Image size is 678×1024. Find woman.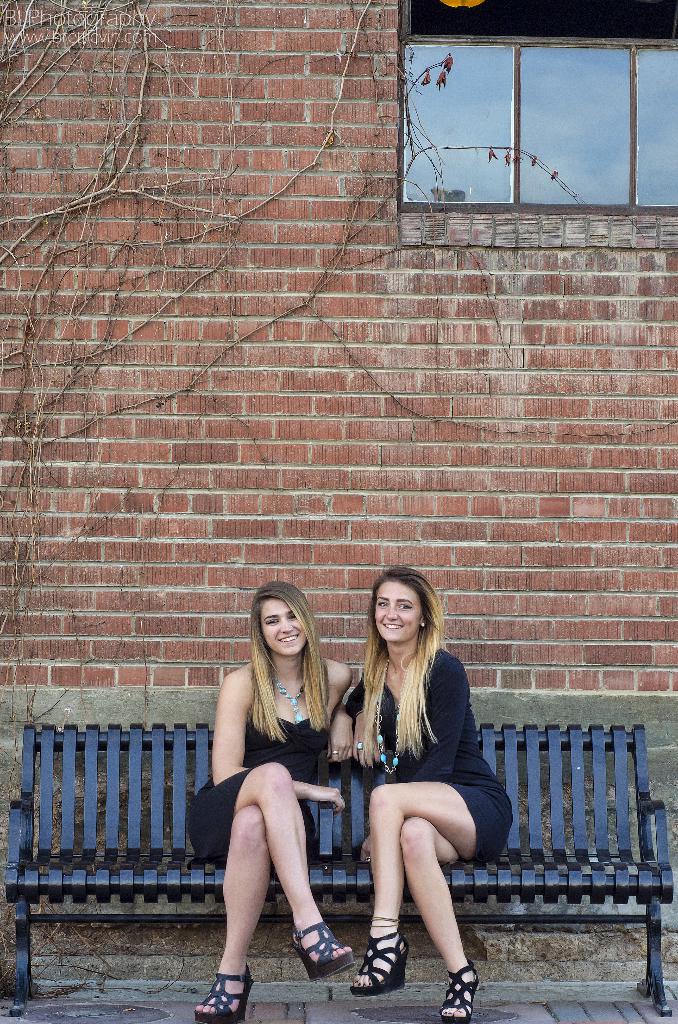
BBox(193, 579, 350, 1023).
